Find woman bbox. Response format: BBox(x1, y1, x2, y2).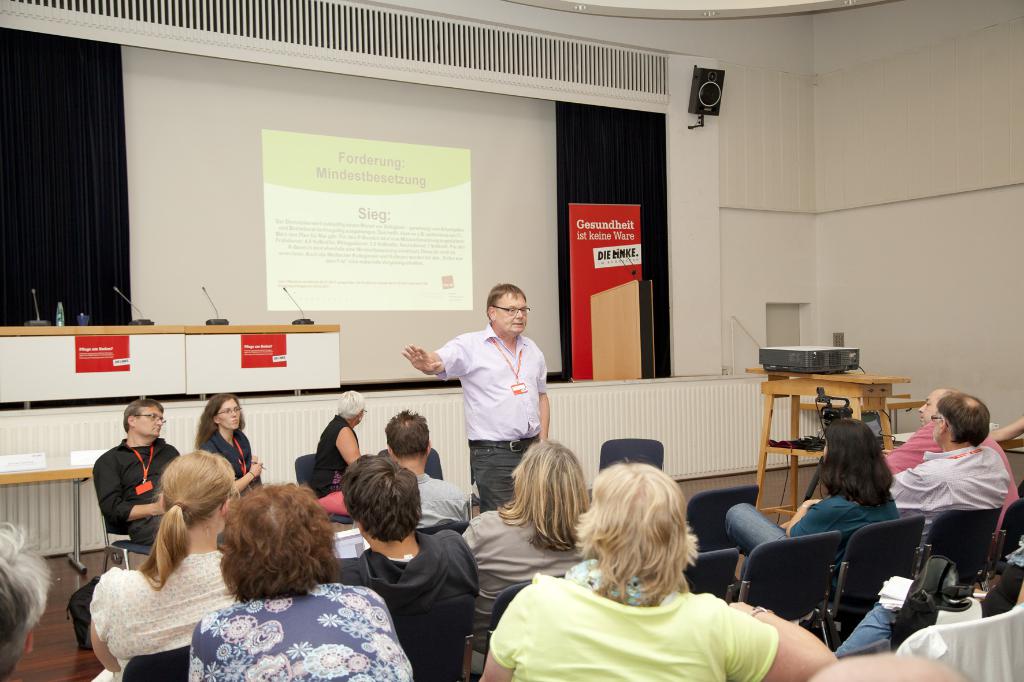
BBox(476, 457, 842, 681).
